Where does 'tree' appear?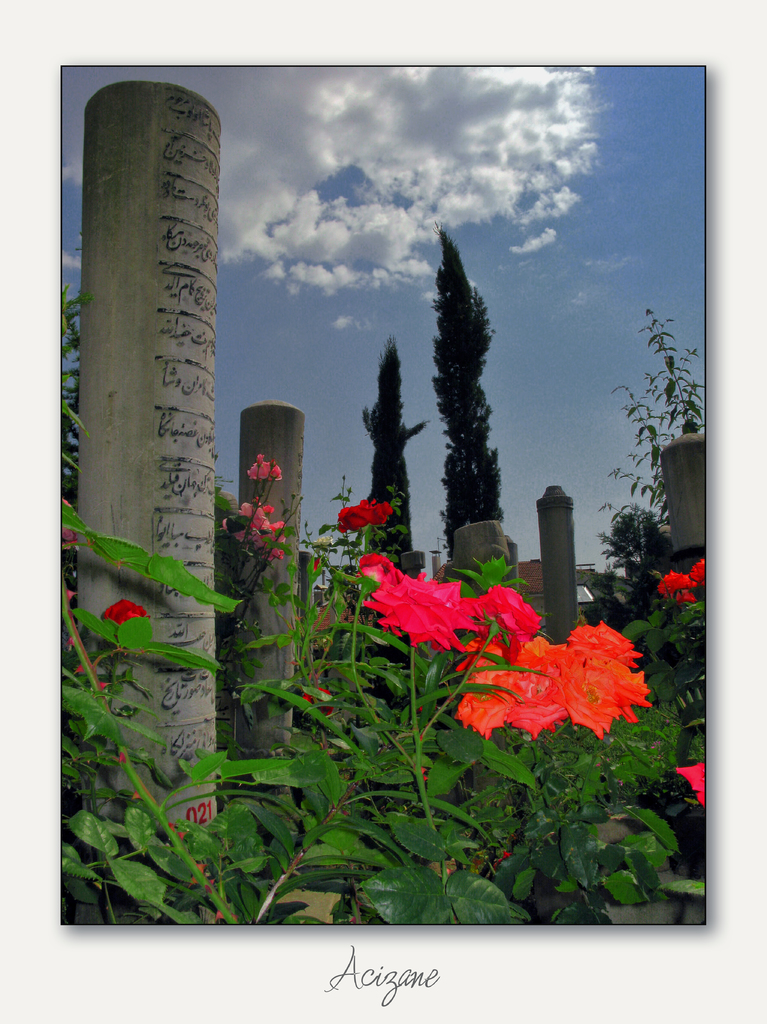
Appears at bbox=(418, 205, 522, 563).
